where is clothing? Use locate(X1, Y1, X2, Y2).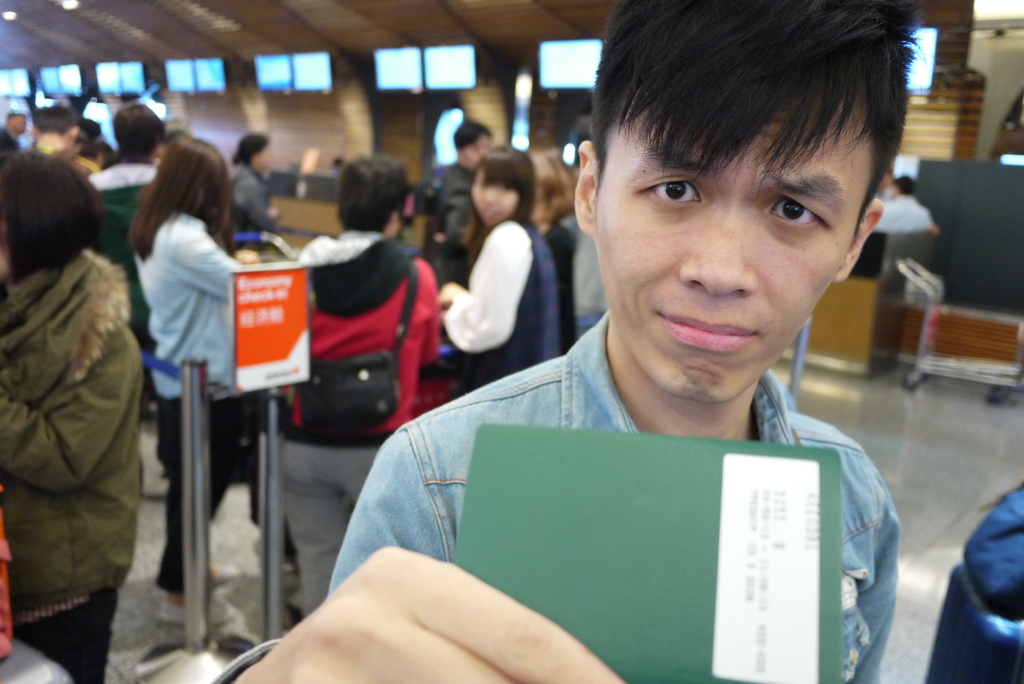
locate(447, 215, 561, 399).
